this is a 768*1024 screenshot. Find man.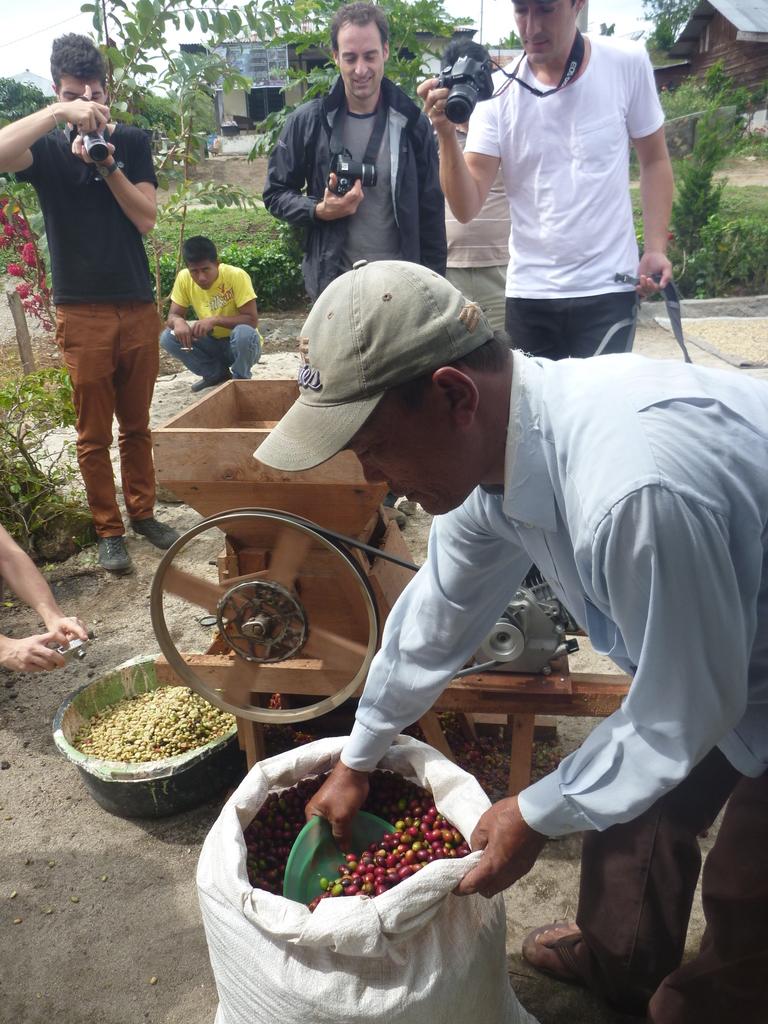
Bounding box: box(413, 0, 676, 360).
